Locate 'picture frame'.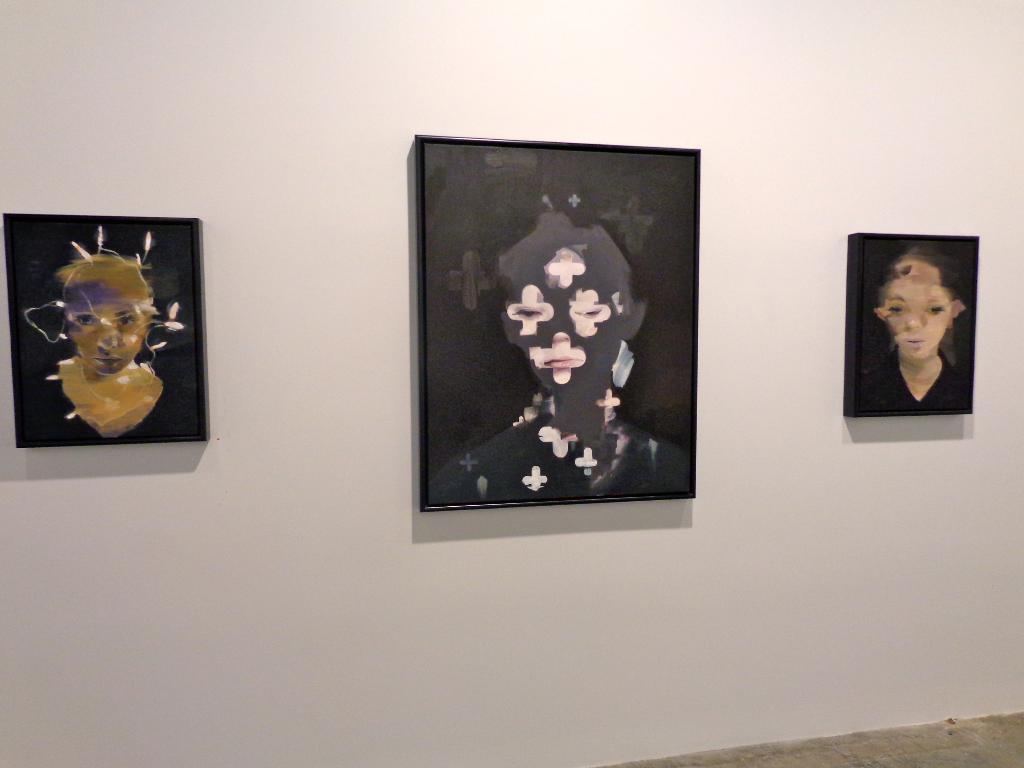
Bounding box: bbox=[413, 134, 702, 513].
